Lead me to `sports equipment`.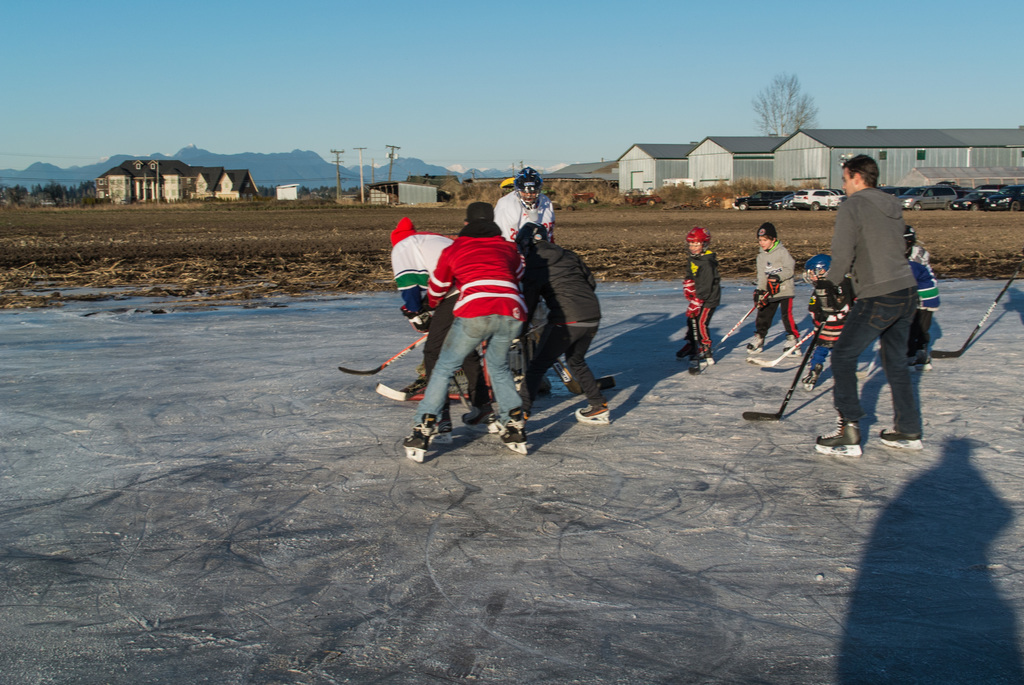
Lead to x1=574, y1=399, x2=609, y2=427.
